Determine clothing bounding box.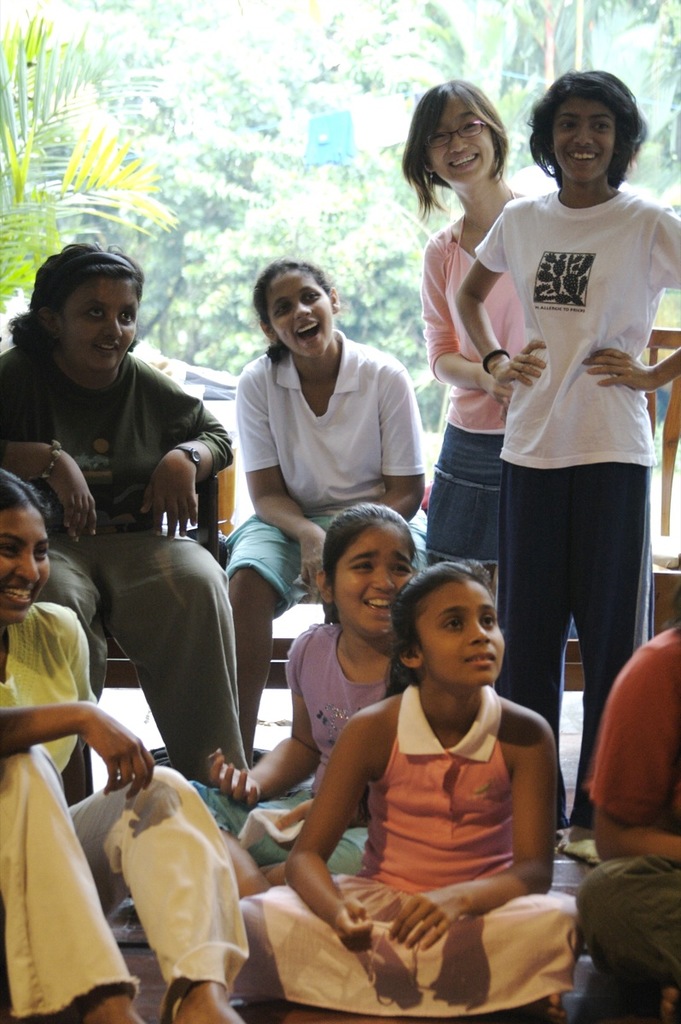
Determined: [x1=416, y1=165, x2=526, y2=573].
